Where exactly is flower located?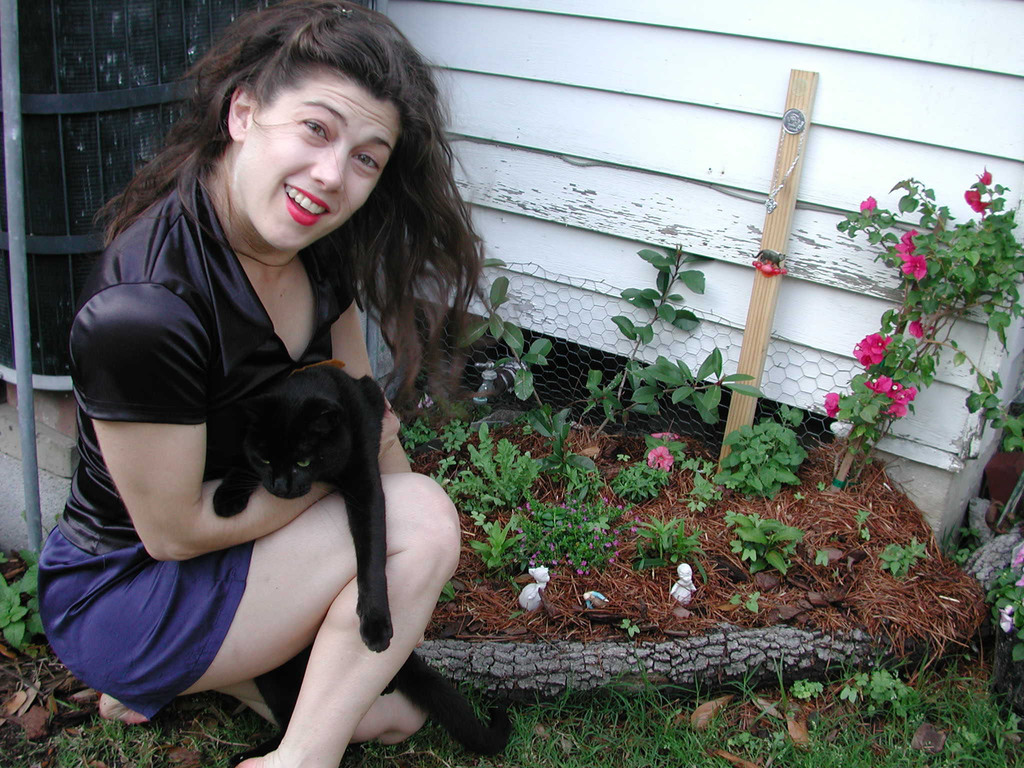
Its bounding box is [x1=822, y1=391, x2=841, y2=418].
